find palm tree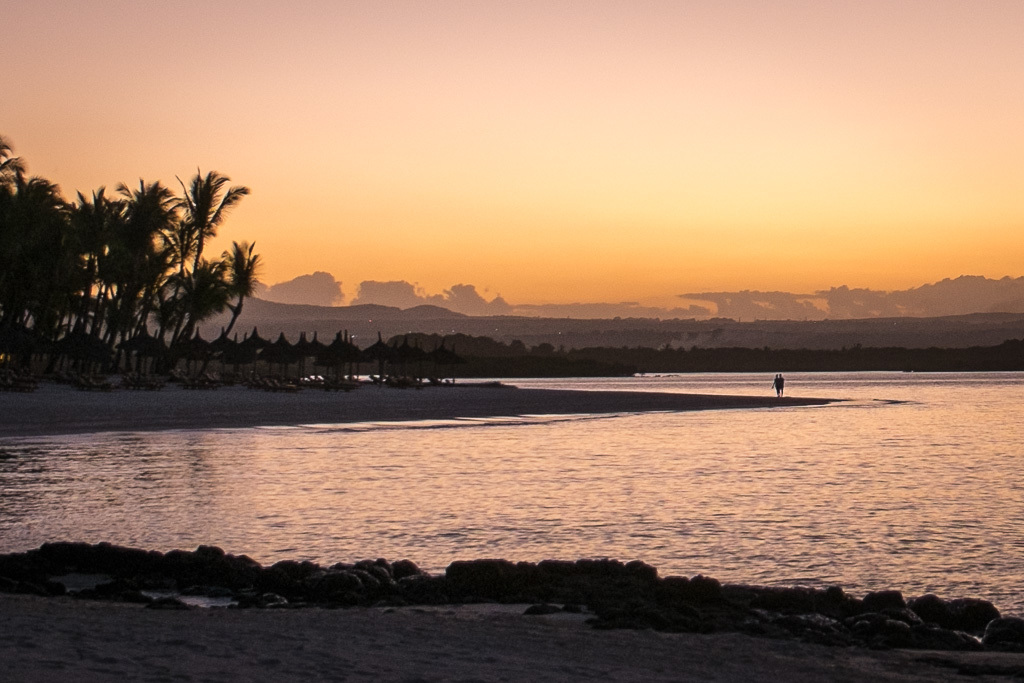
{"x1": 168, "y1": 171, "x2": 248, "y2": 339}
